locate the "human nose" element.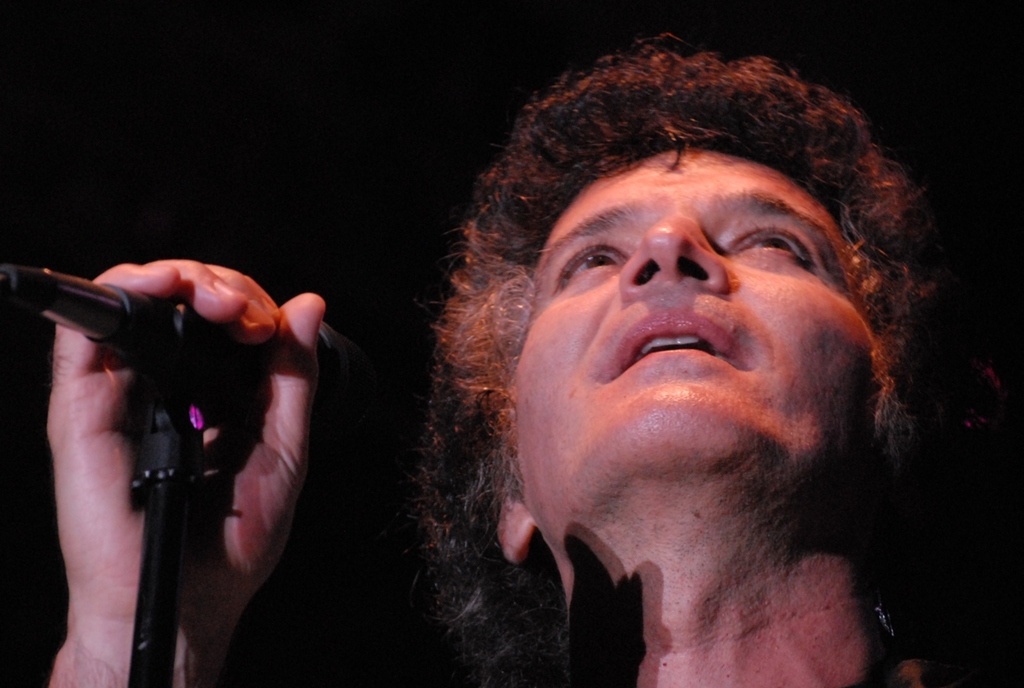
Element bbox: l=617, t=209, r=735, b=304.
